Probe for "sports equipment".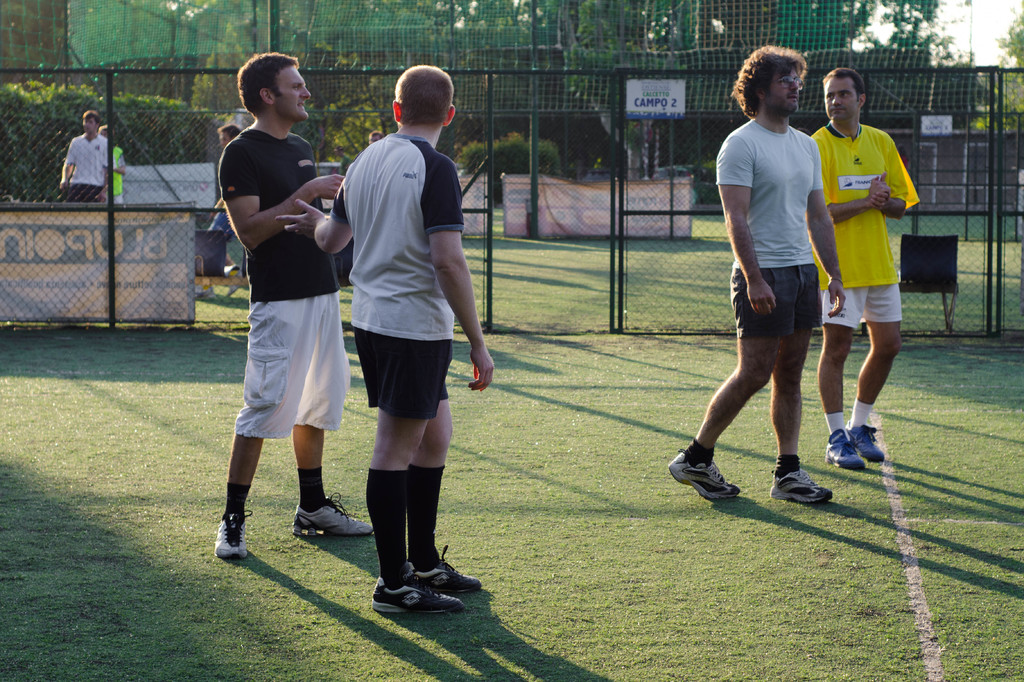
Probe result: bbox(408, 542, 482, 602).
